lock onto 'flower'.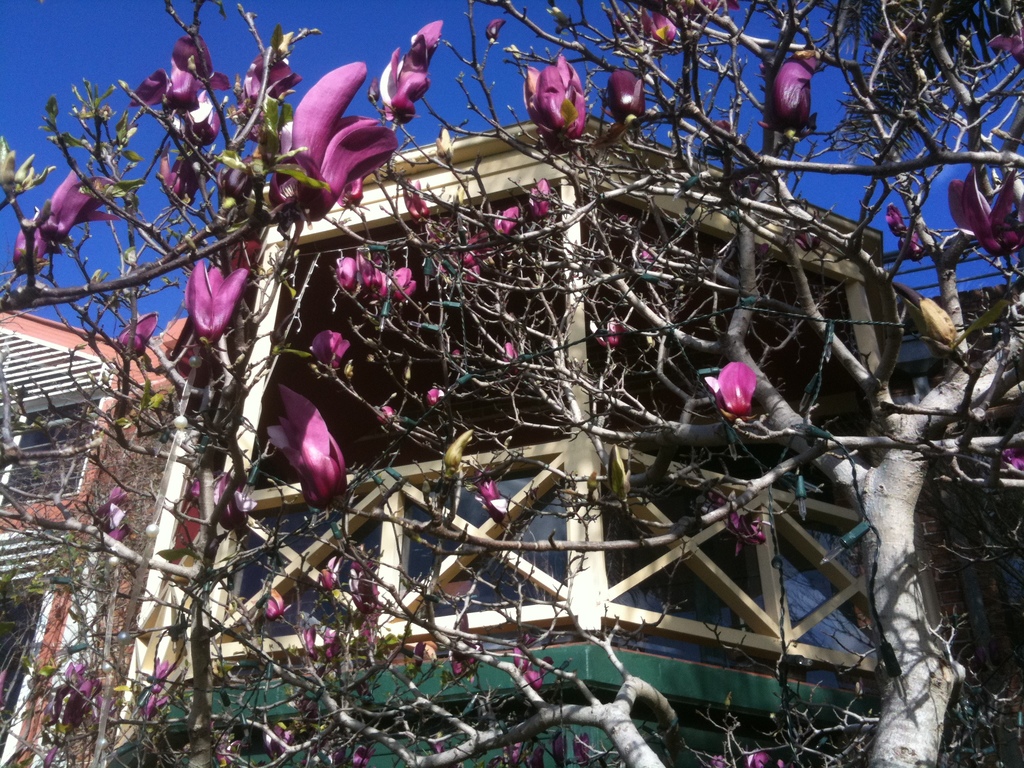
Locked: select_region(182, 260, 252, 346).
